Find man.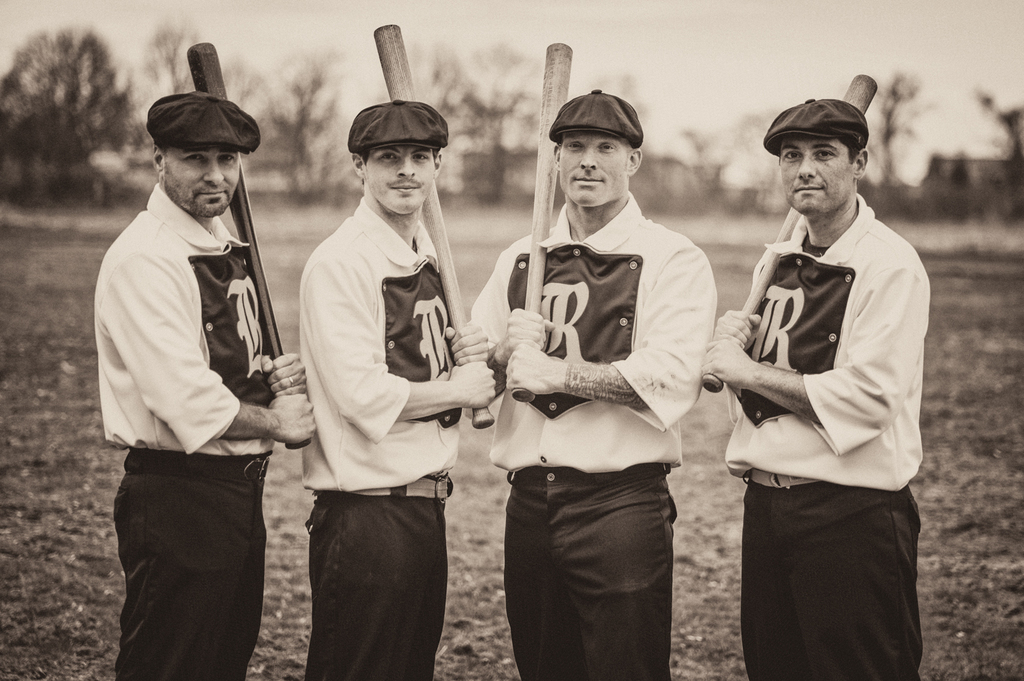
83 52 316 664.
